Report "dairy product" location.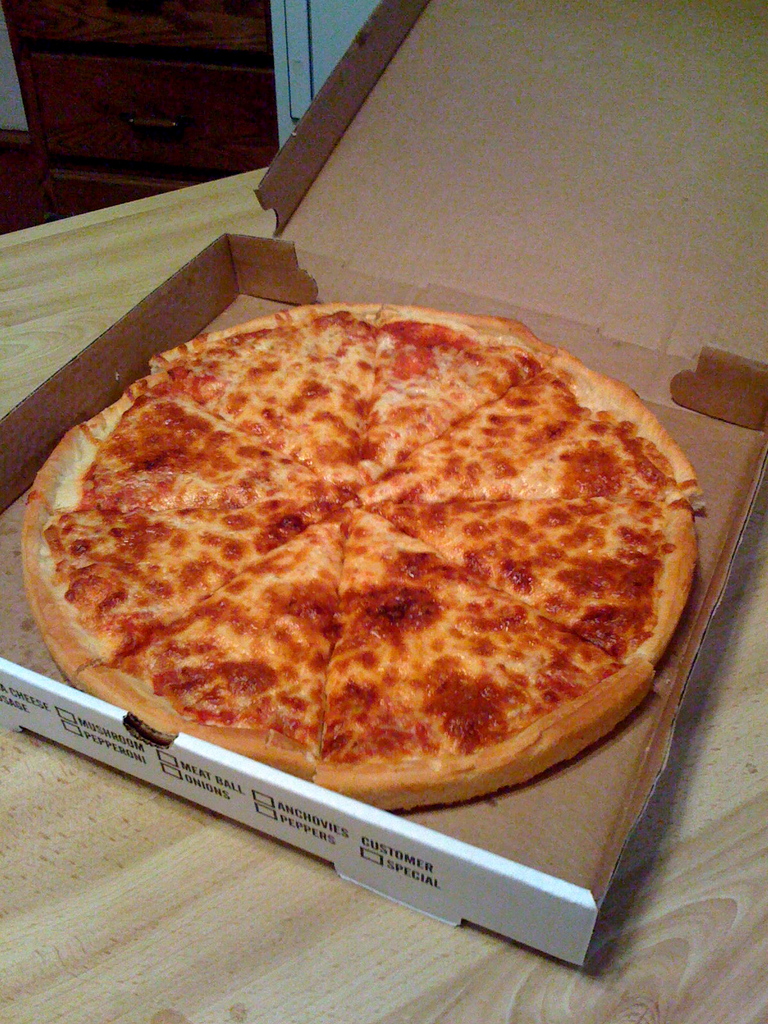
Report: [49,308,681,768].
